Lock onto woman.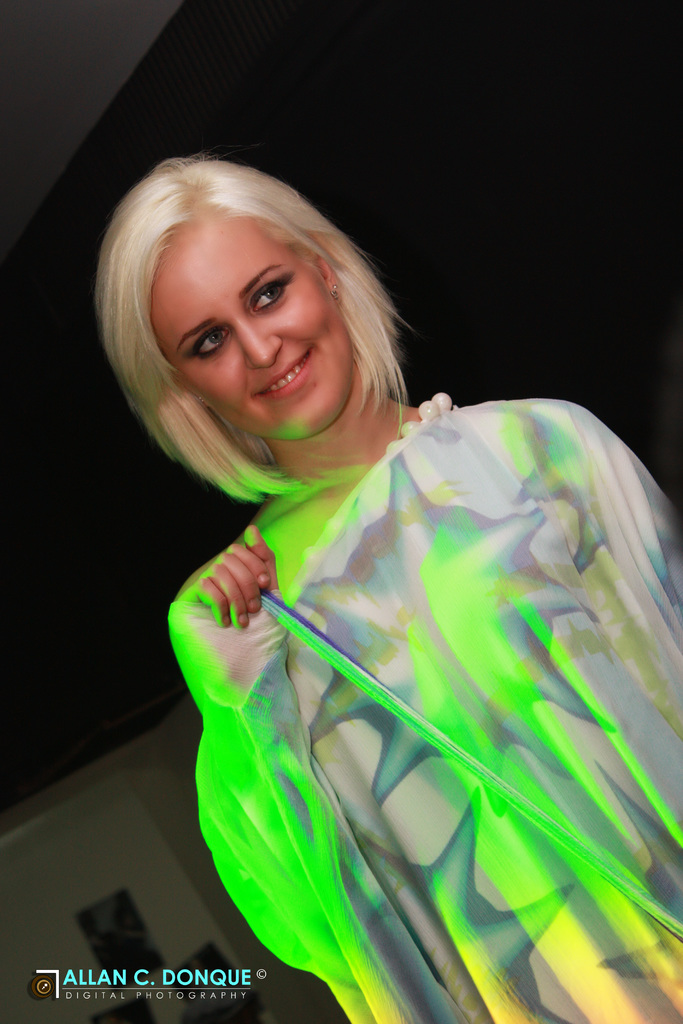
Locked: bbox=[85, 150, 649, 968].
